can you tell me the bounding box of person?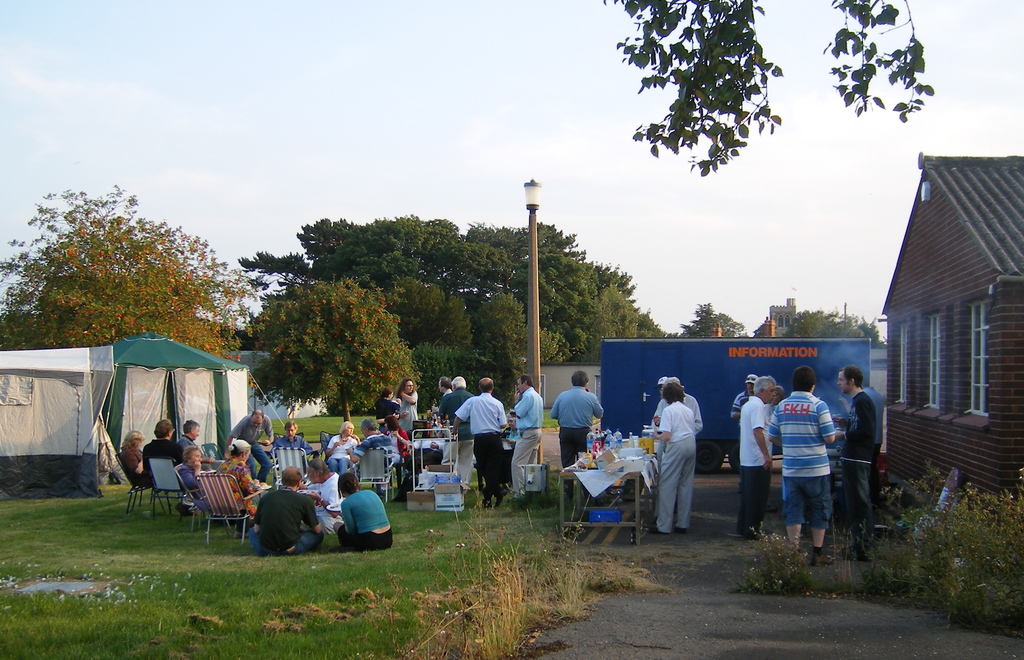
{"left": 396, "top": 377, "right": 420, "bottom": 439}.
